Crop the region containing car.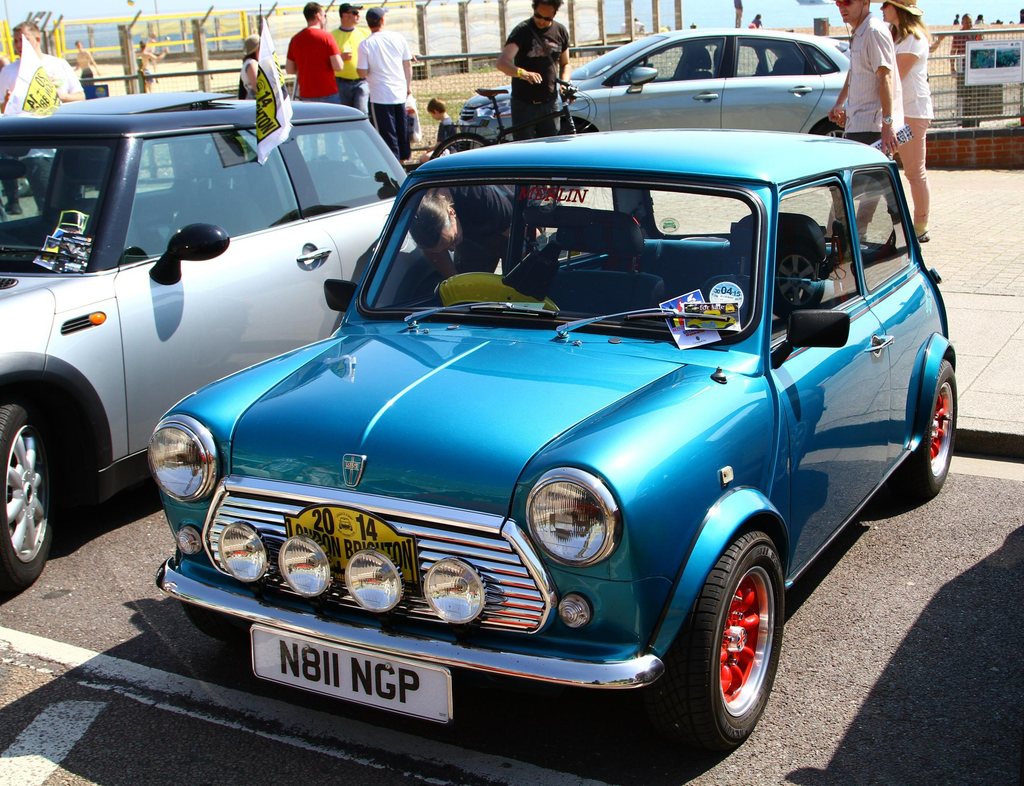
Crop region: detection(0, 4, 454, 604).
